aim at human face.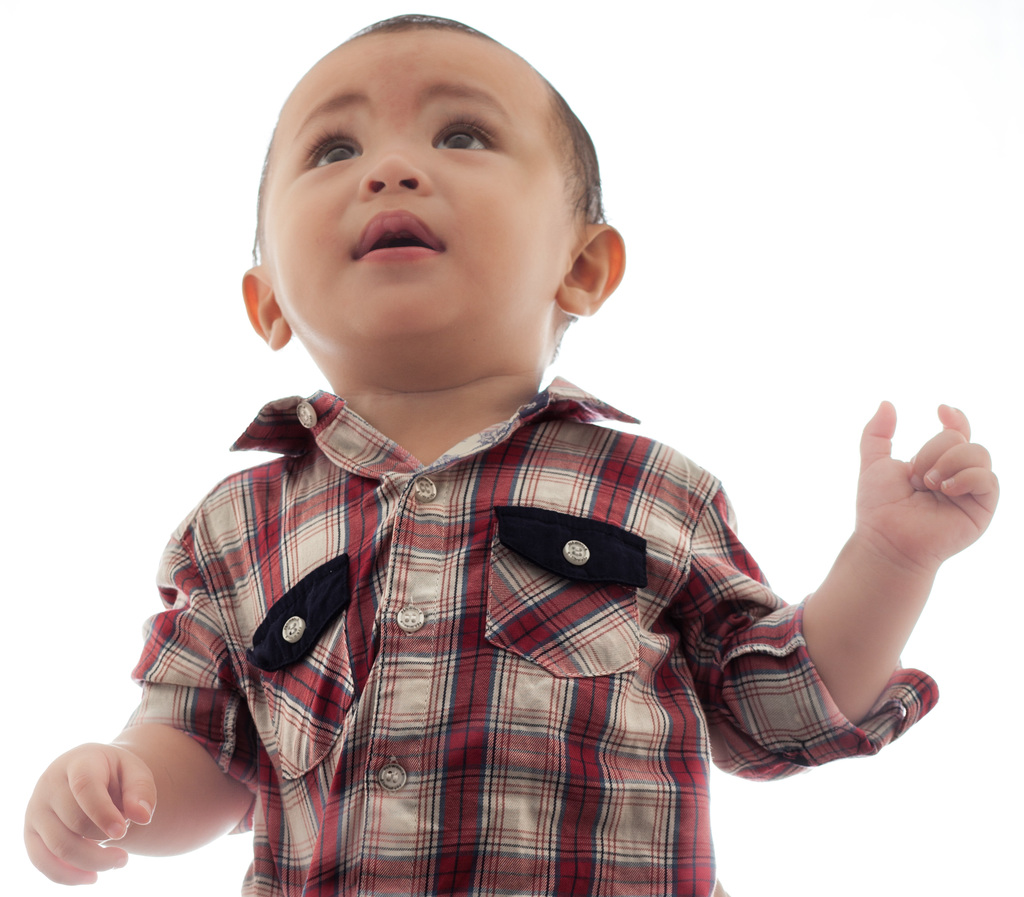
Aimed at BBox(257, 34, 561, 363).
